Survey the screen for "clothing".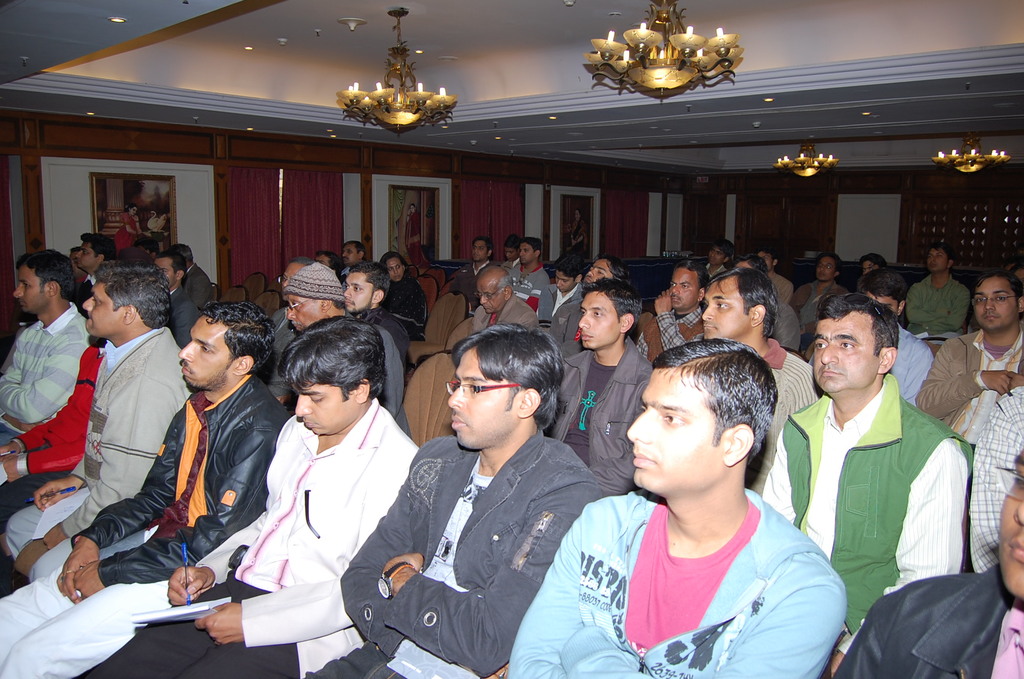
Survey found: [left=203, top=412, right=375, bottom=610].
